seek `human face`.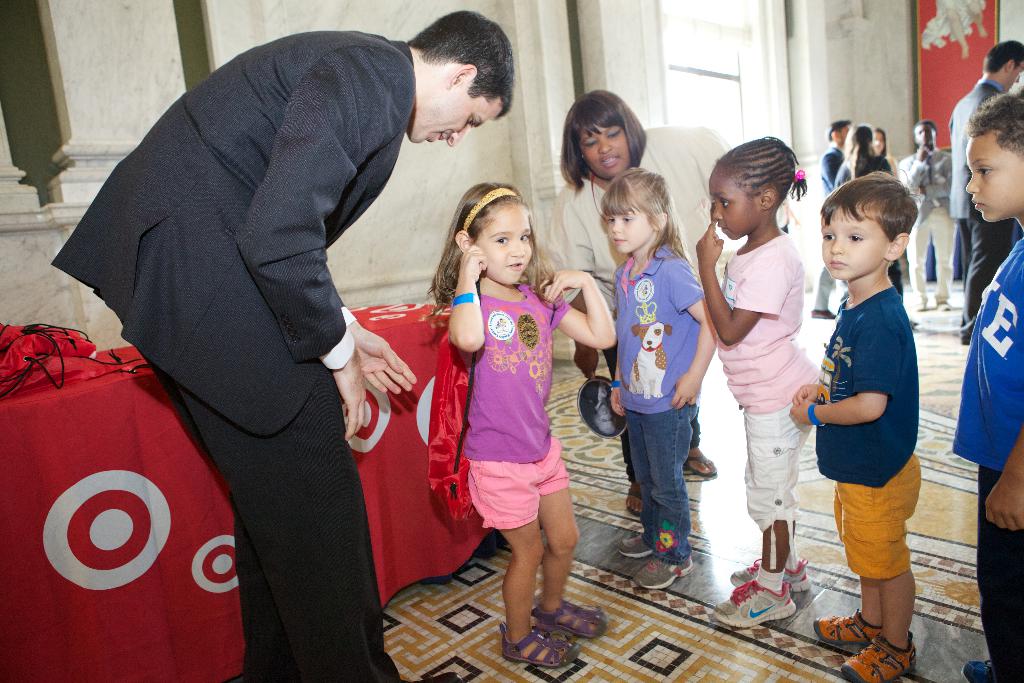
box=[609, 202, 656, 253].
